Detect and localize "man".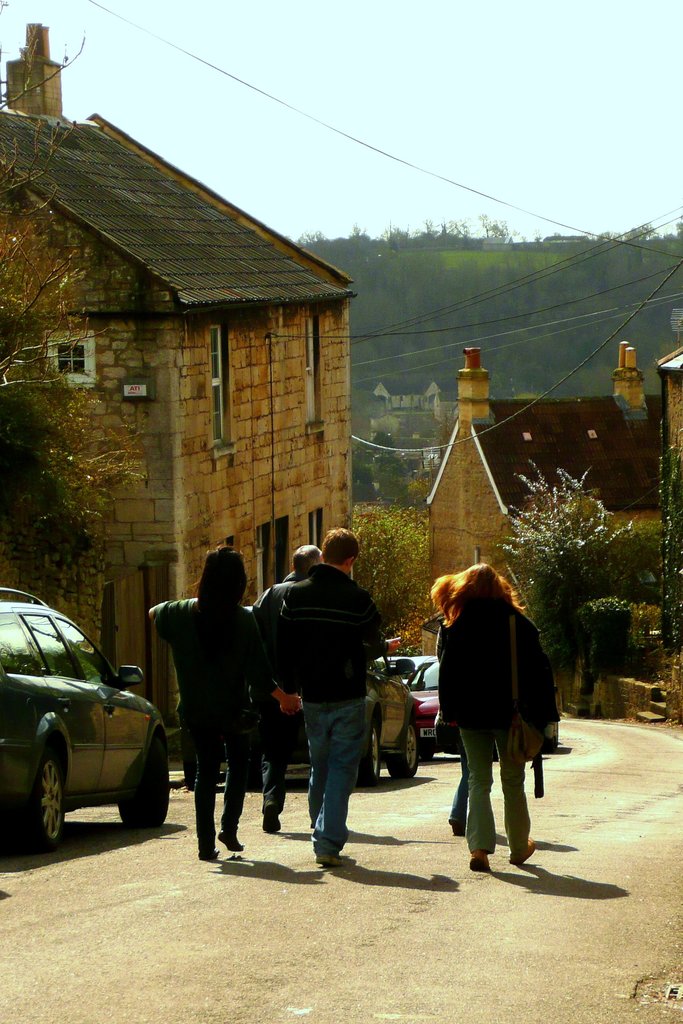
Localized at select_region(250, 540, 322, 833).
